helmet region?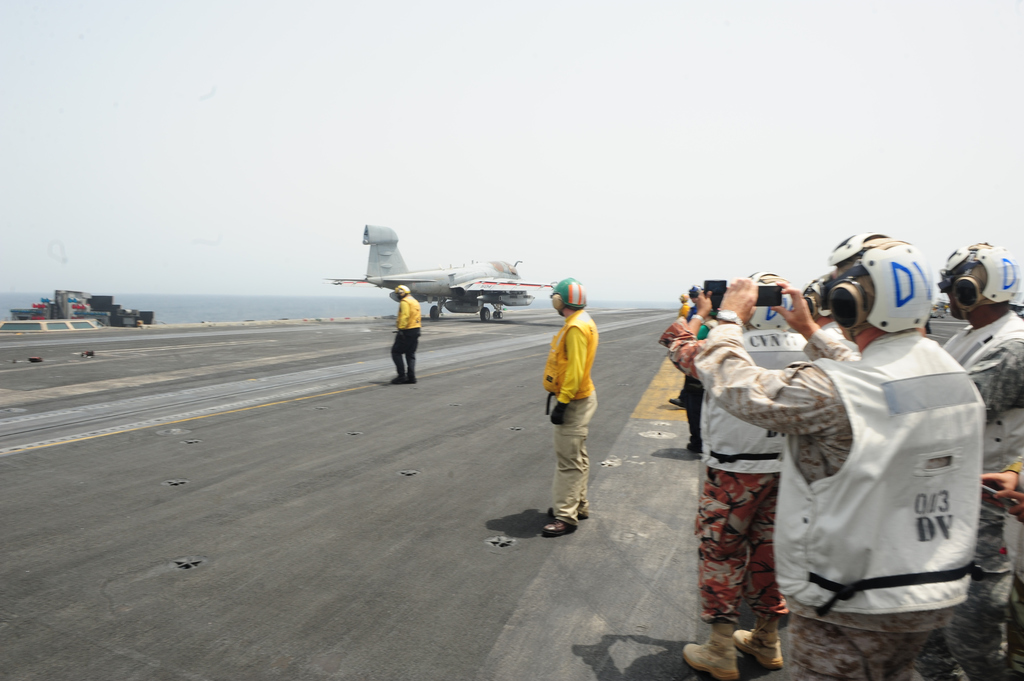
939 234 1023 319
